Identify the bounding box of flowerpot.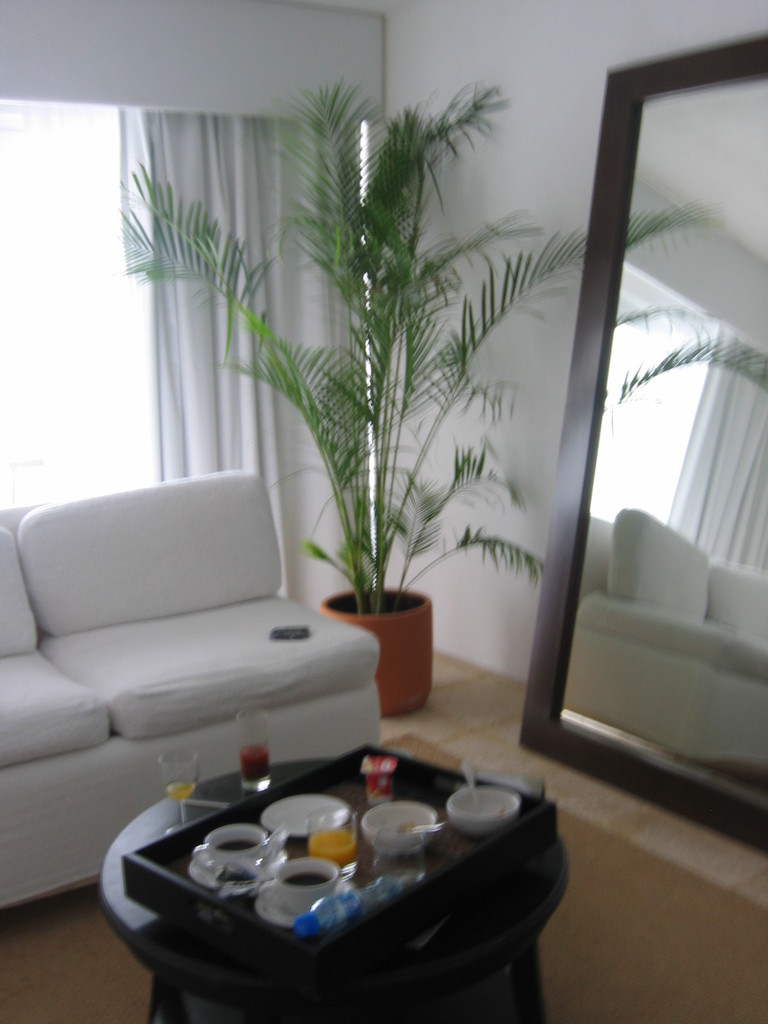
[317,586,435,715].
